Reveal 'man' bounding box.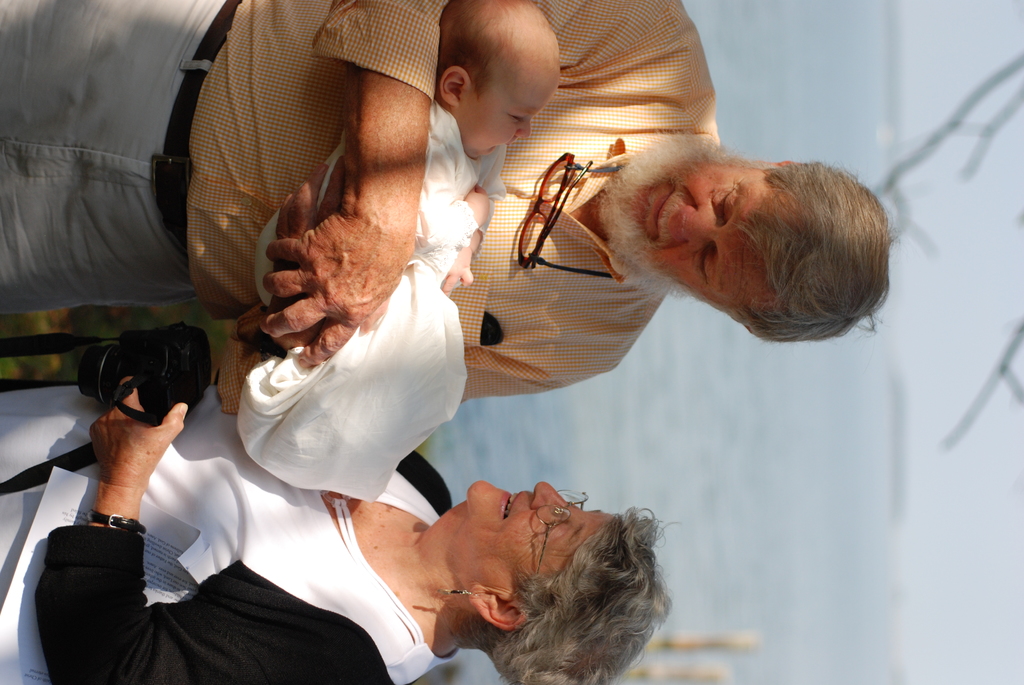
Revealed: (0, 0, 895, 411).
